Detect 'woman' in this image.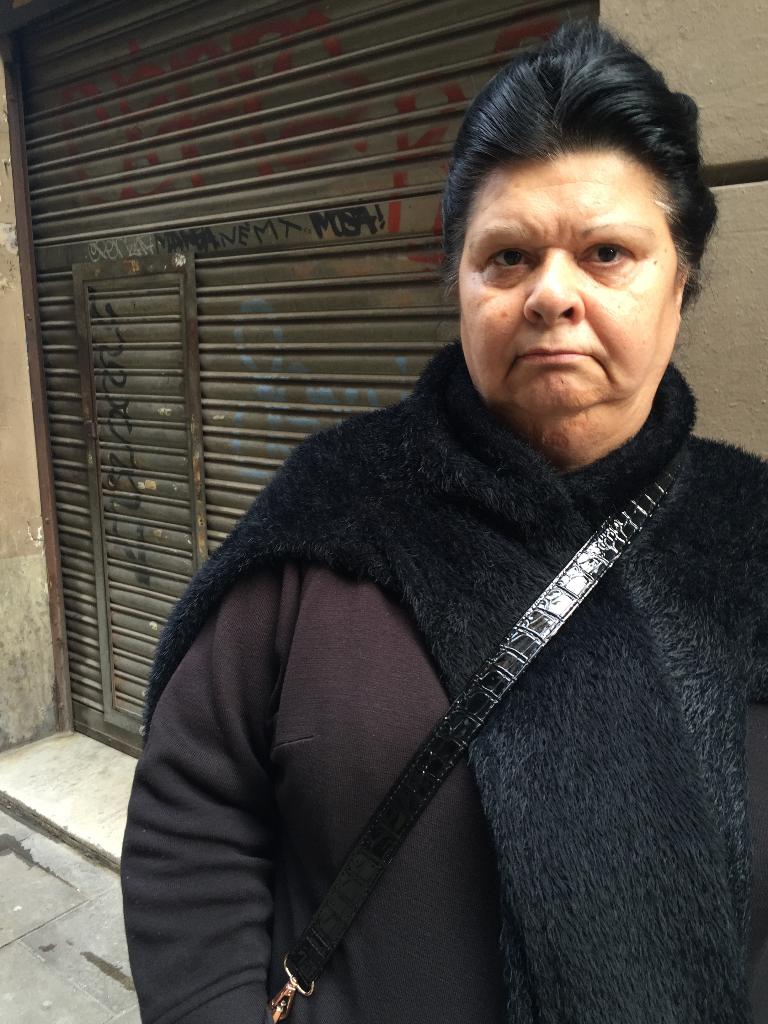
Detection: [79, 97, 740, 993].
